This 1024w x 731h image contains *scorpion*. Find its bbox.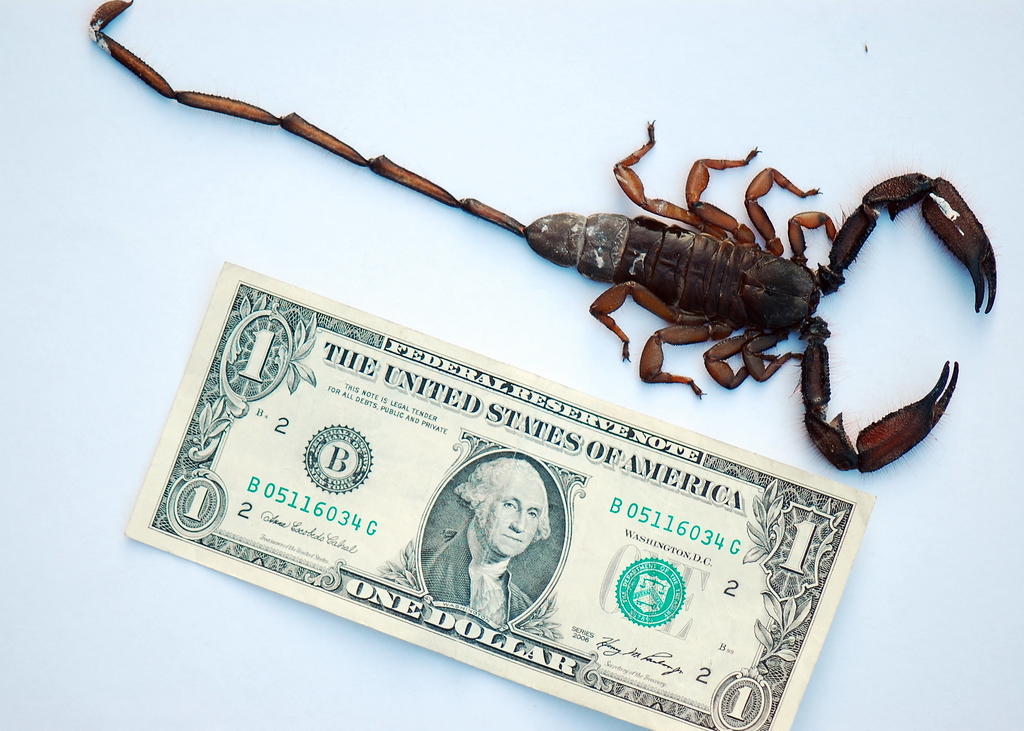
(x1=87, y1=0, x2=1000, y2=473).
